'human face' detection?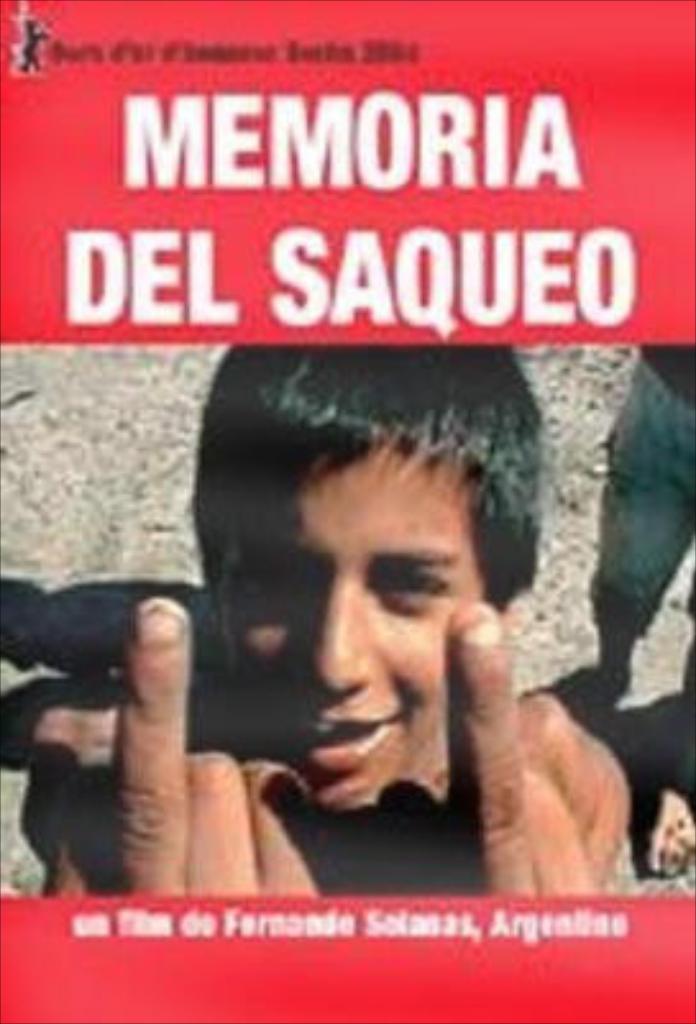
crop(218, 438, 489, 806)
